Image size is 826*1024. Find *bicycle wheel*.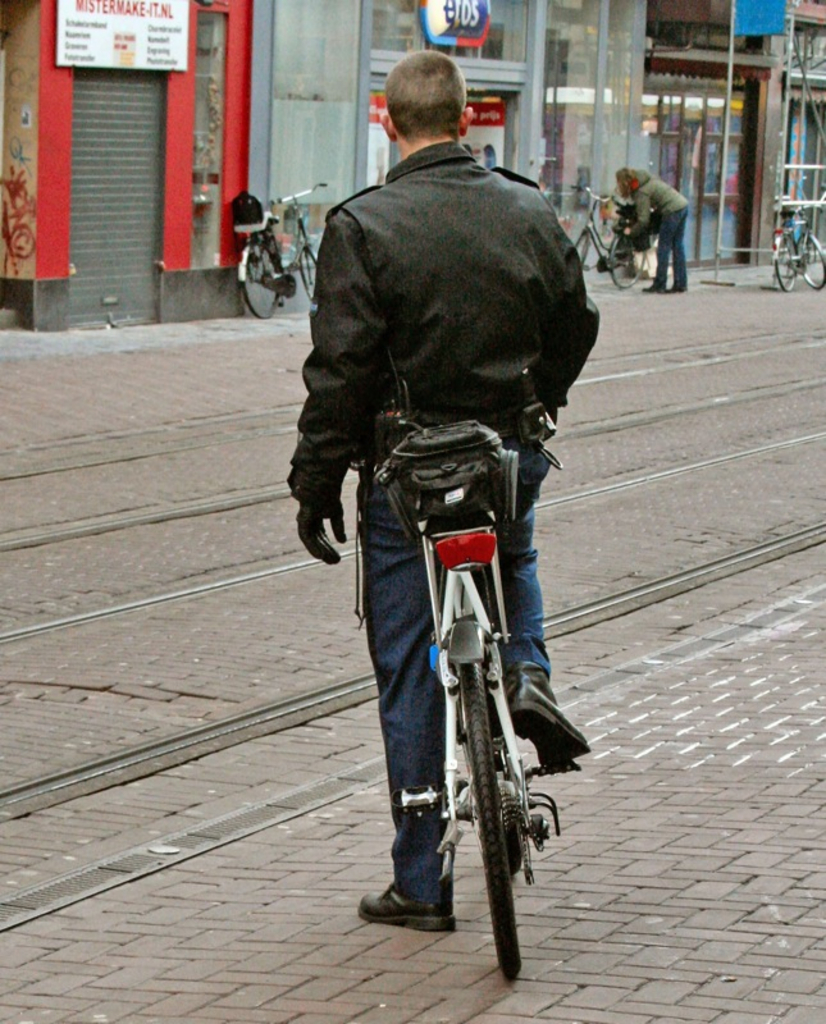
BBox(293, 241, 319, 312).
